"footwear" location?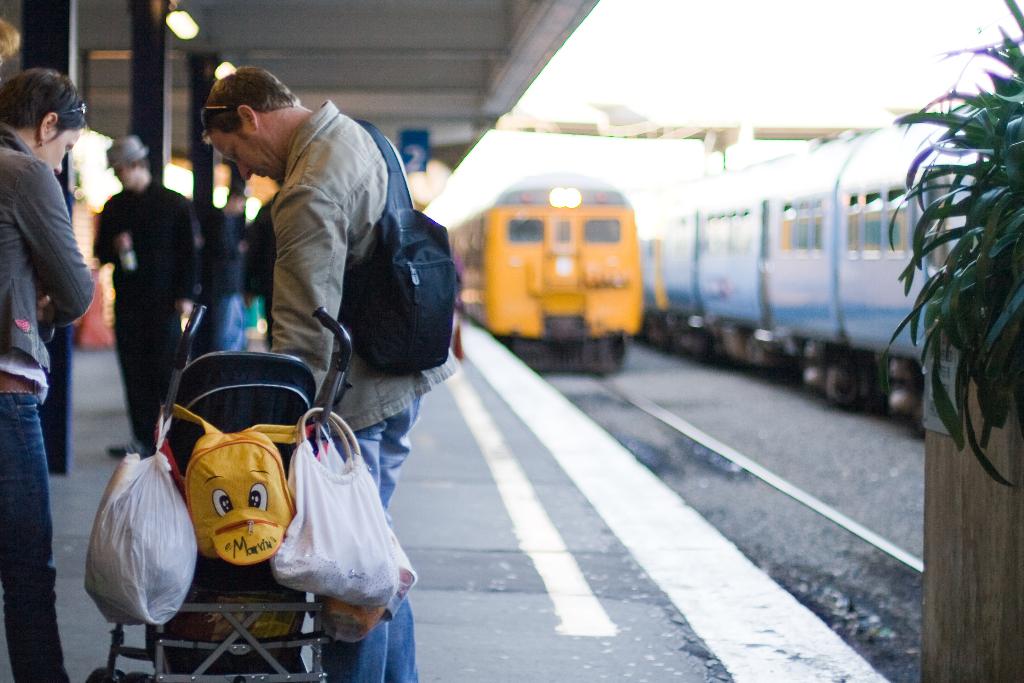
(104, 430, 165, 461)
